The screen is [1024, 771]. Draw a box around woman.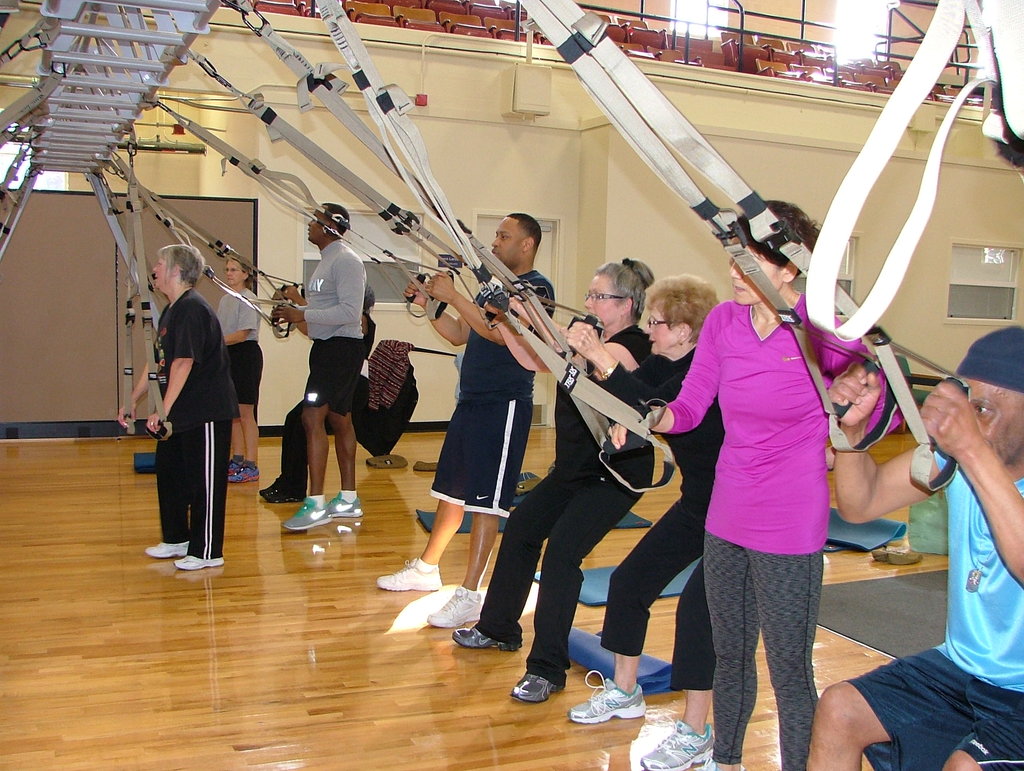
220 248 266 485.
